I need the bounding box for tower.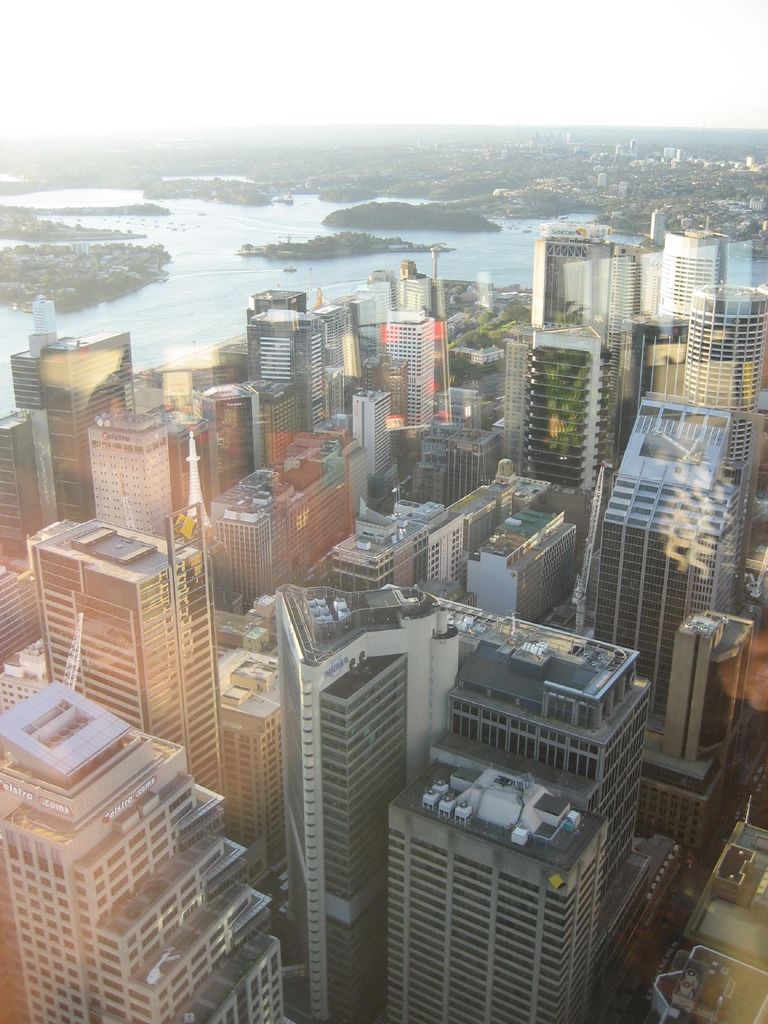
Here it is: locate(520, 328, 623, 503).
